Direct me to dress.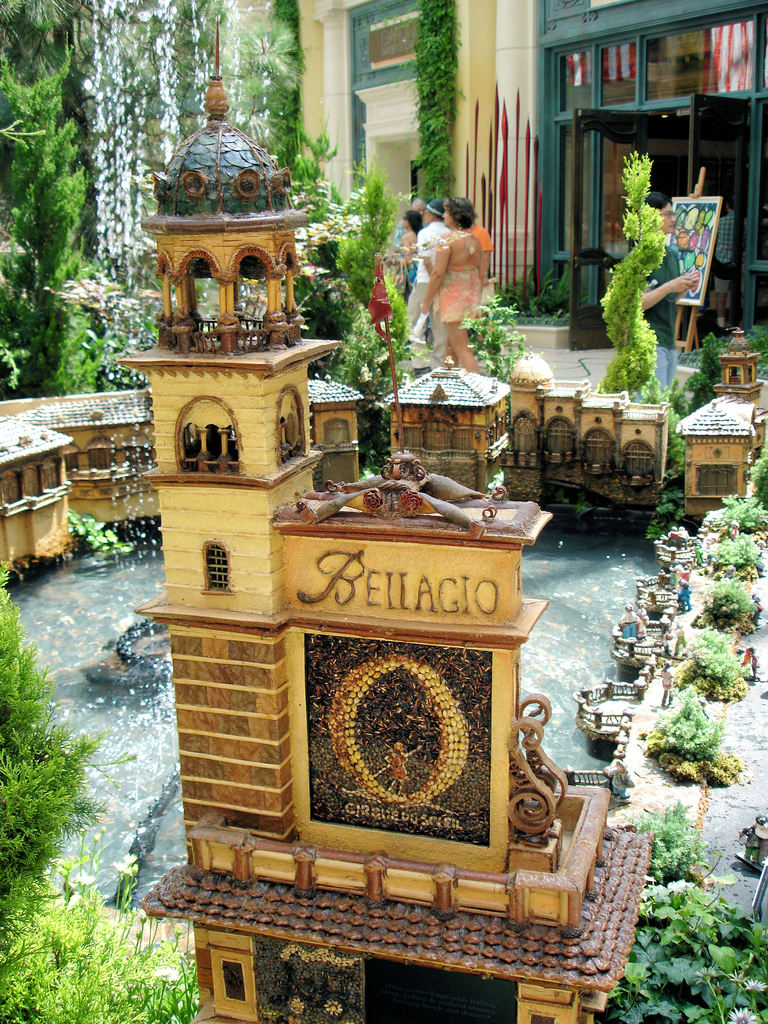
Direction: 438:234:481:323.
